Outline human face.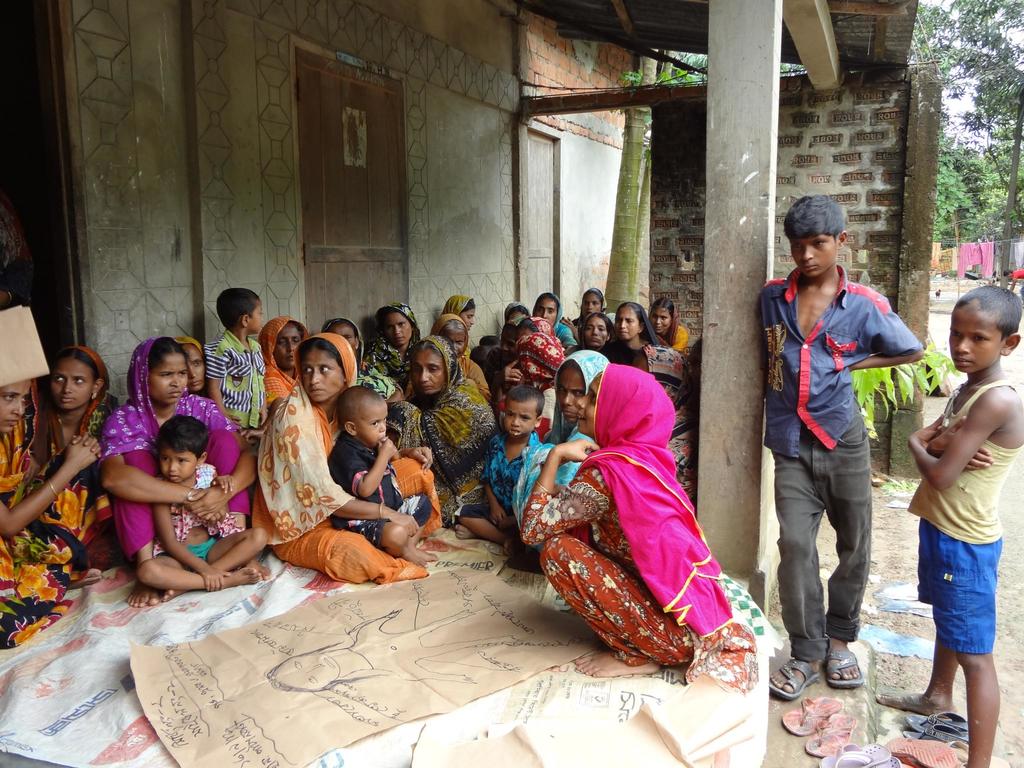
Outline: region(582, 289, 603, 315).
